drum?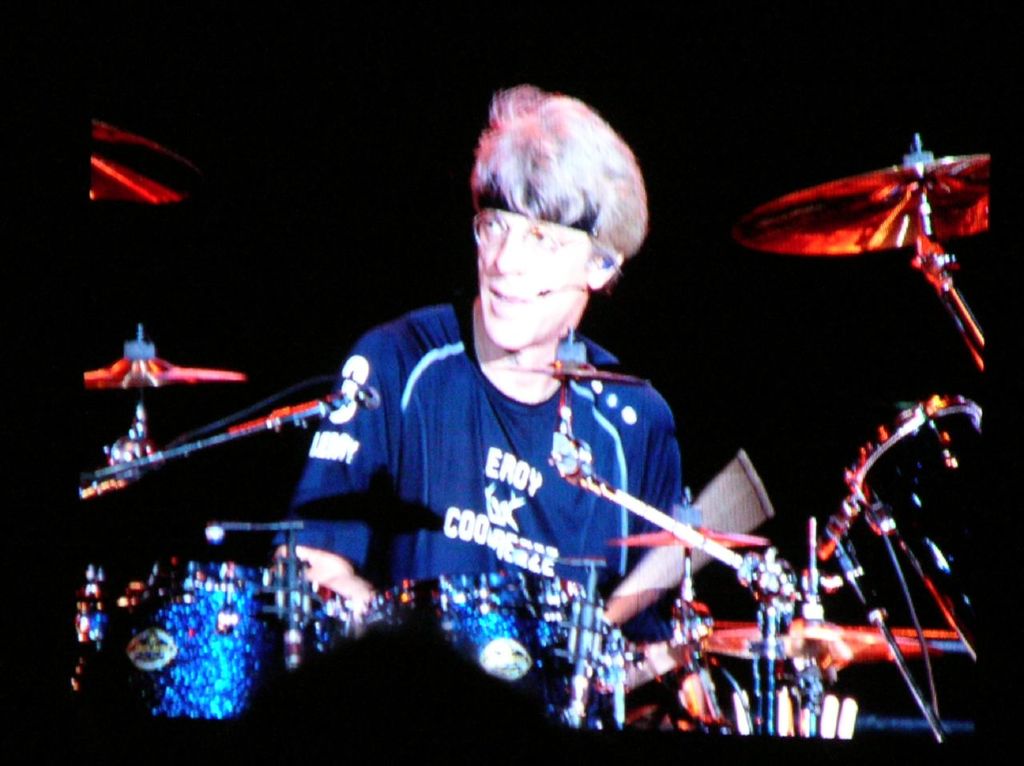
{"x1": 360, "y1": 580, "x2": 626, "y2": 729}
